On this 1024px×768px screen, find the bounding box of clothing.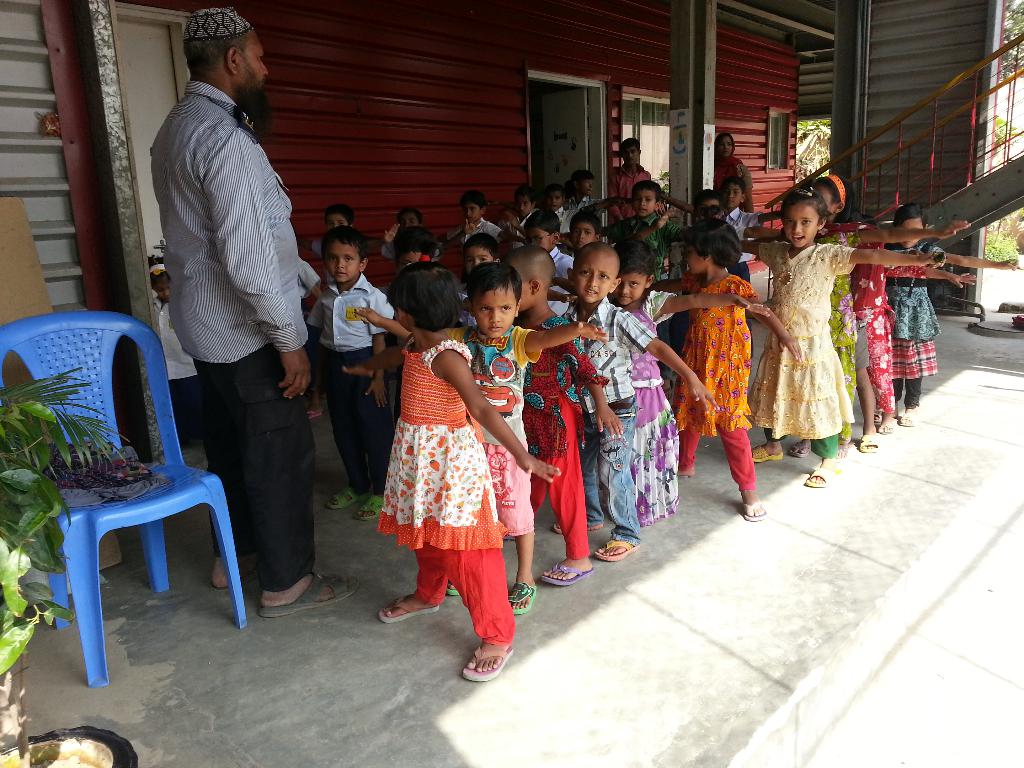
Bounding box: (669, 271, 758, 493).
